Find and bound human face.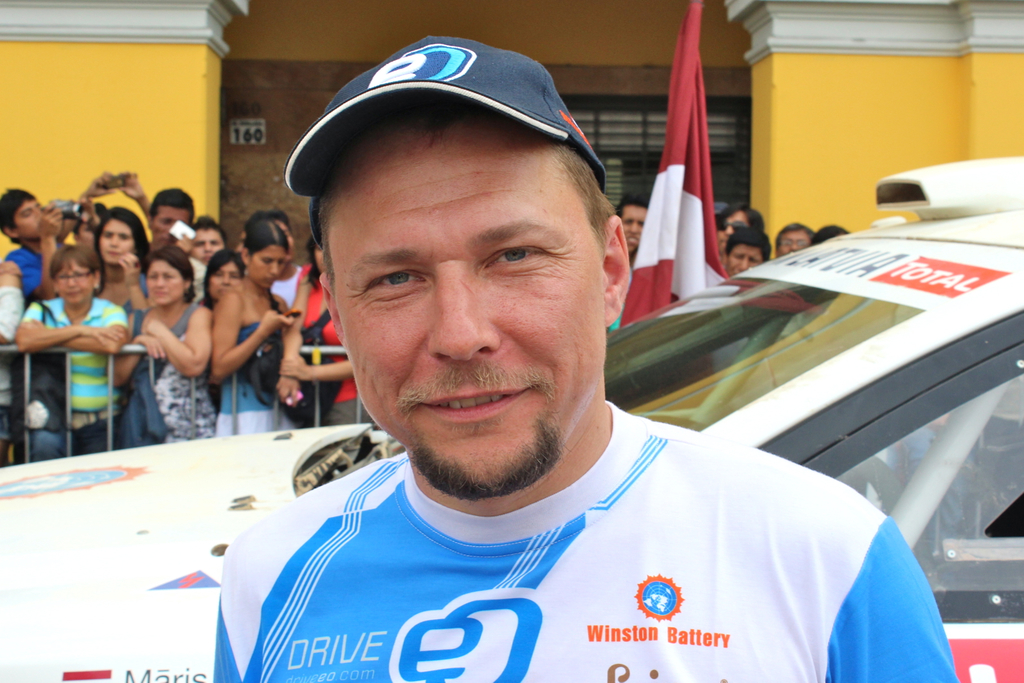
Bound: rect(717, 210, 745, 252).
